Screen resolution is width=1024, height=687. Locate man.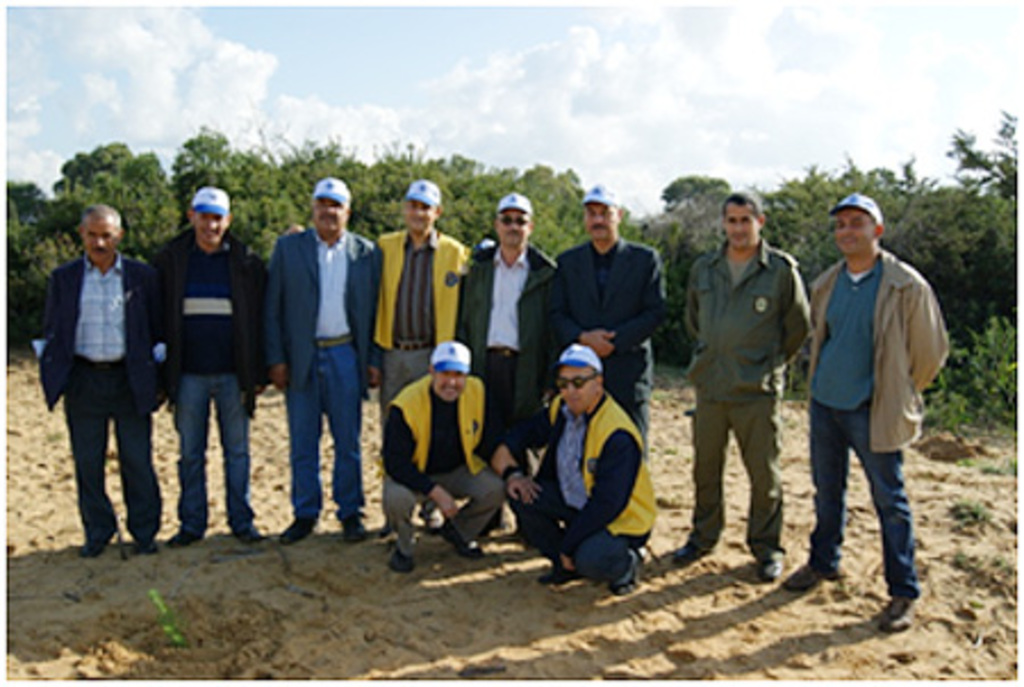
x1=460, y1=193, x2=560, y2=487.
